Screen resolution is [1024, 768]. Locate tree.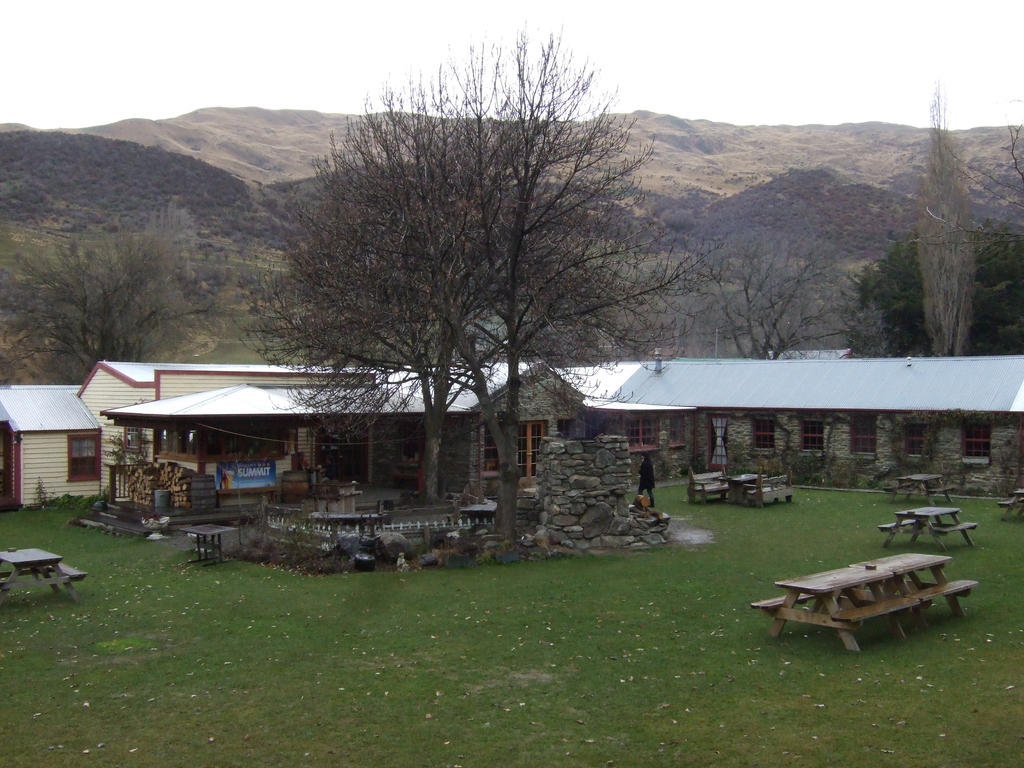
{"left": 969, "top": 86, "right": 1023, "bottom": 207}.
